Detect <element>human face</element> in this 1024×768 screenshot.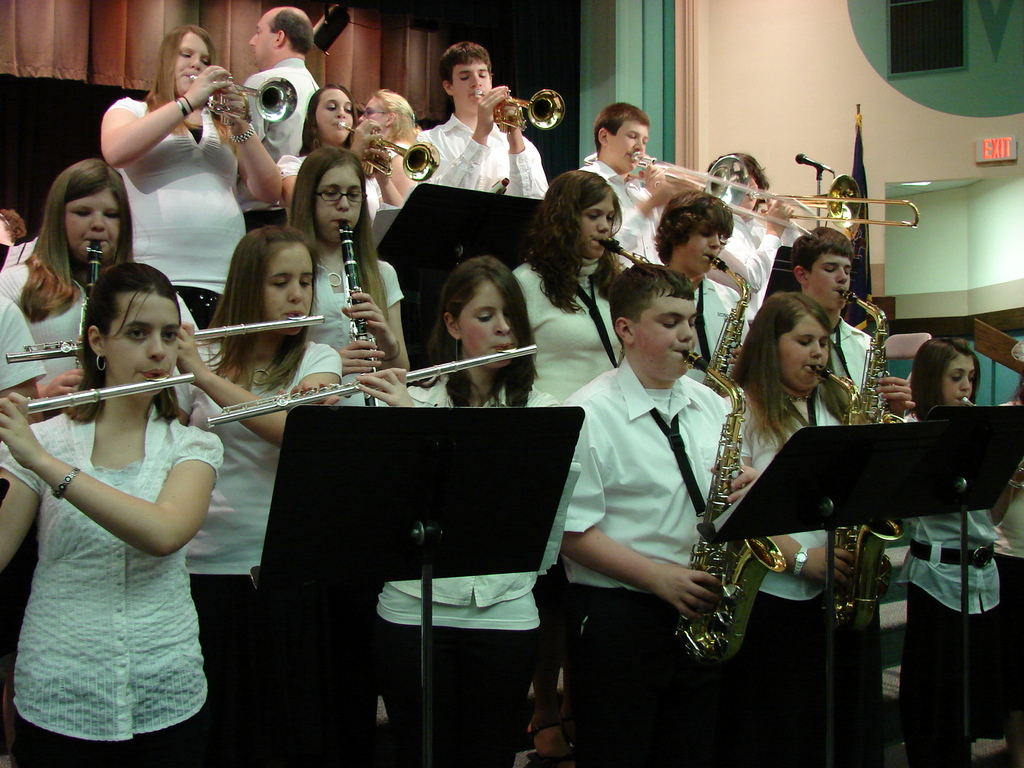
Detection: (x1=675, y1=233, x2=721, y2=273).
